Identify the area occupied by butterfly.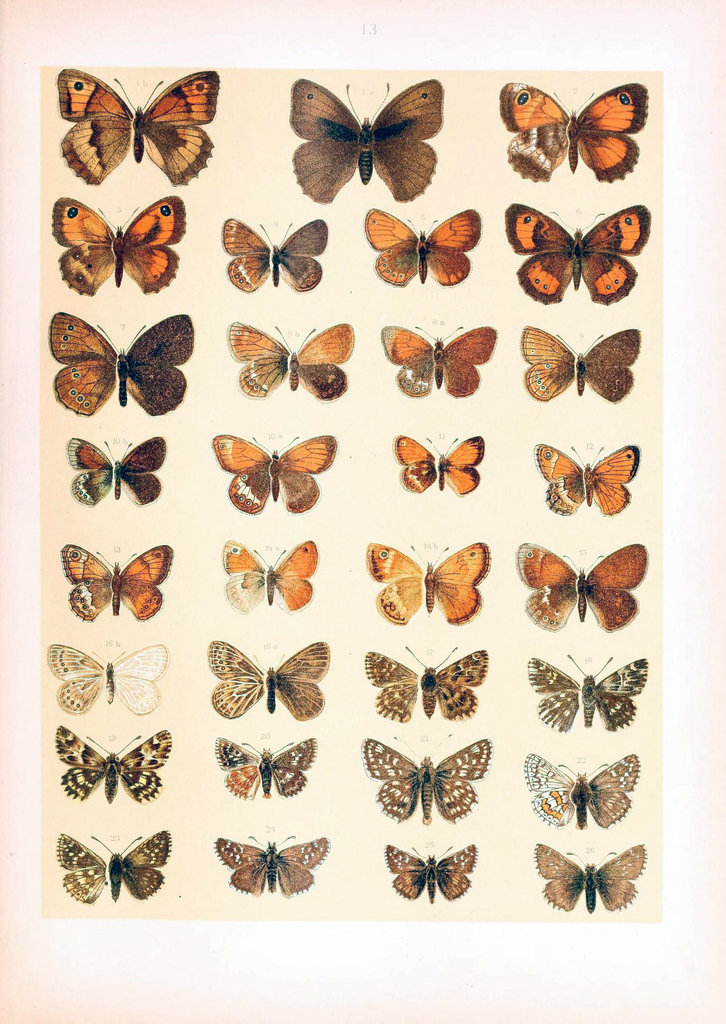
Area: x1=63, y1=547, x2=170, y2=623.
